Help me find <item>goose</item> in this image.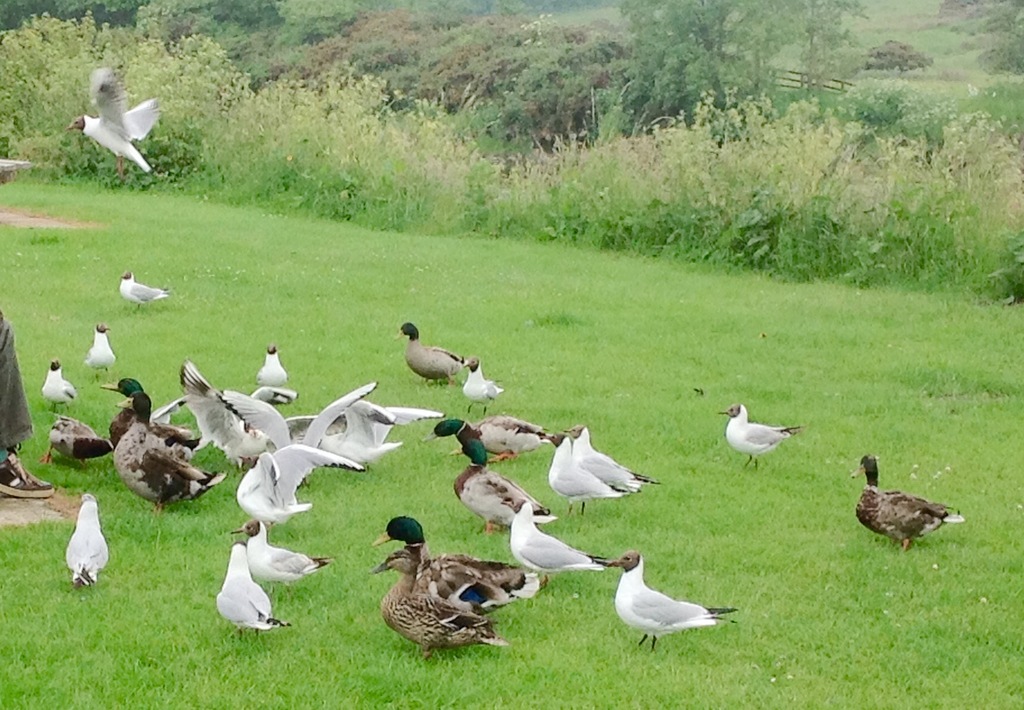
Found it: (left=845, top=453, right=970, bottom=563).
